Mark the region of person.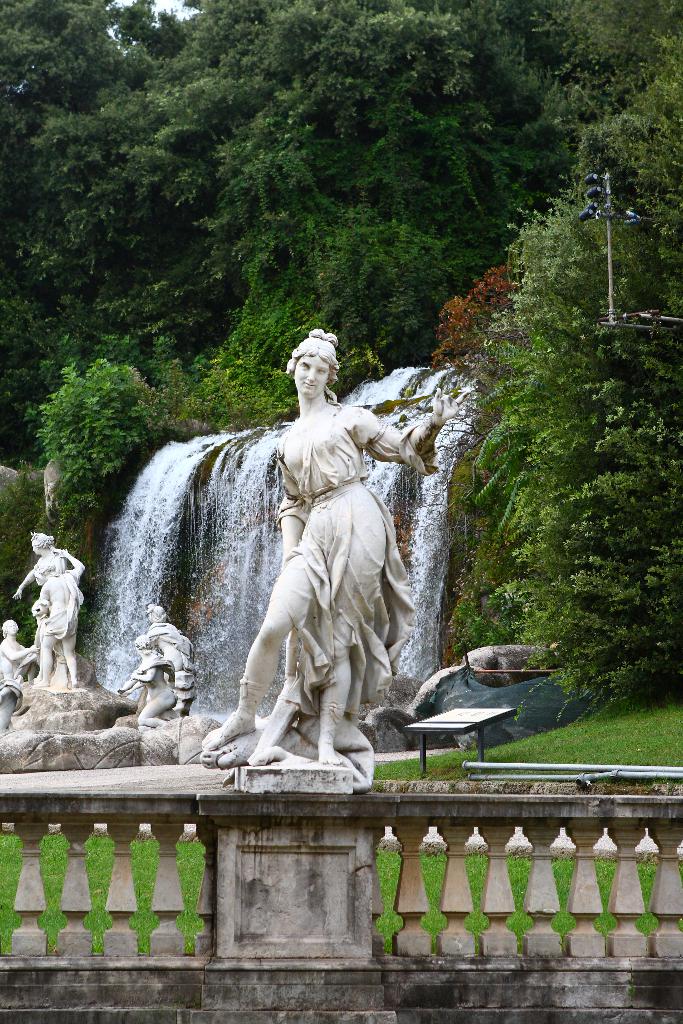
Region: crop(10, 526, 74, 595).
